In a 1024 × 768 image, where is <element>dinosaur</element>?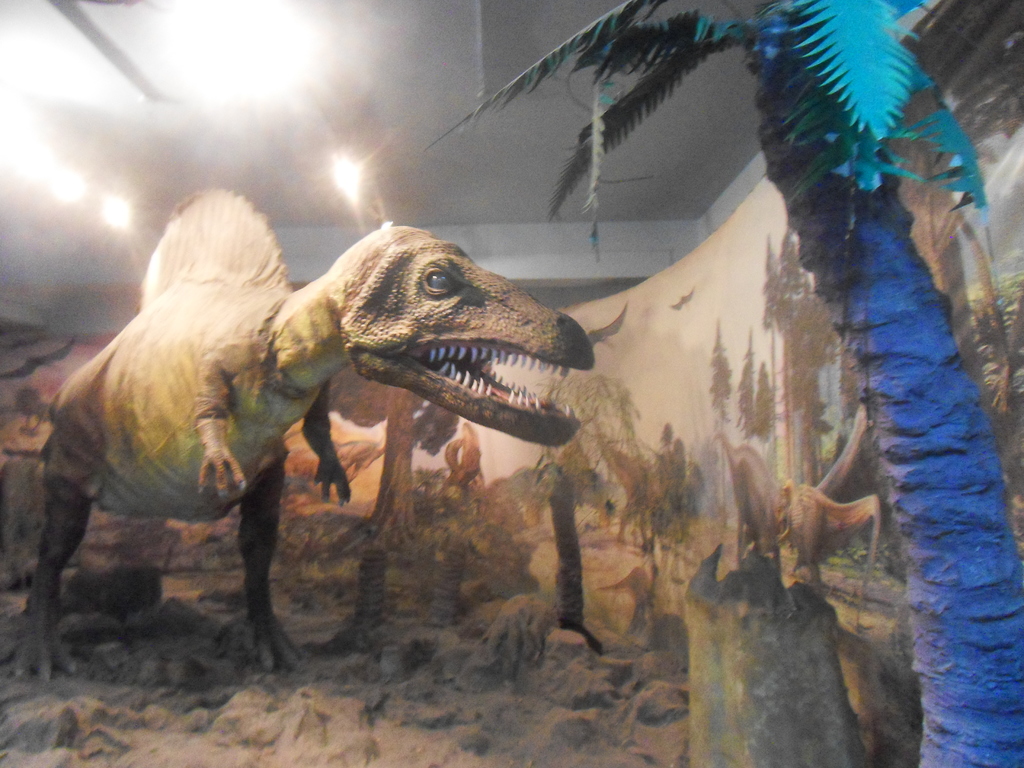
[left=588, top=437, right=671, bottom=549].
